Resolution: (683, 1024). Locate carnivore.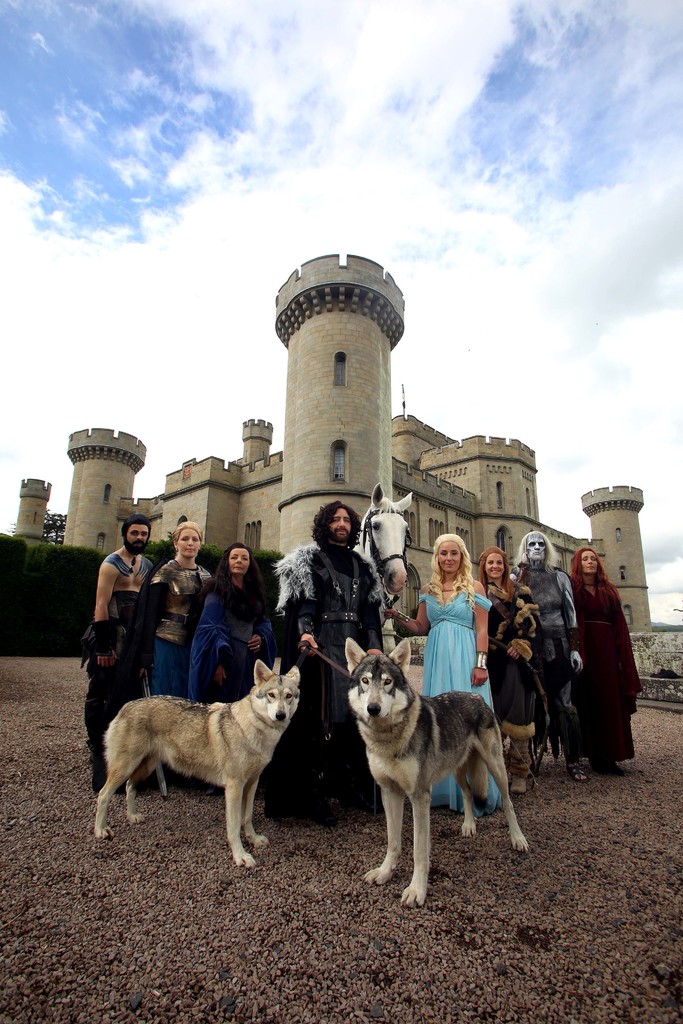
90,516,181,798.
